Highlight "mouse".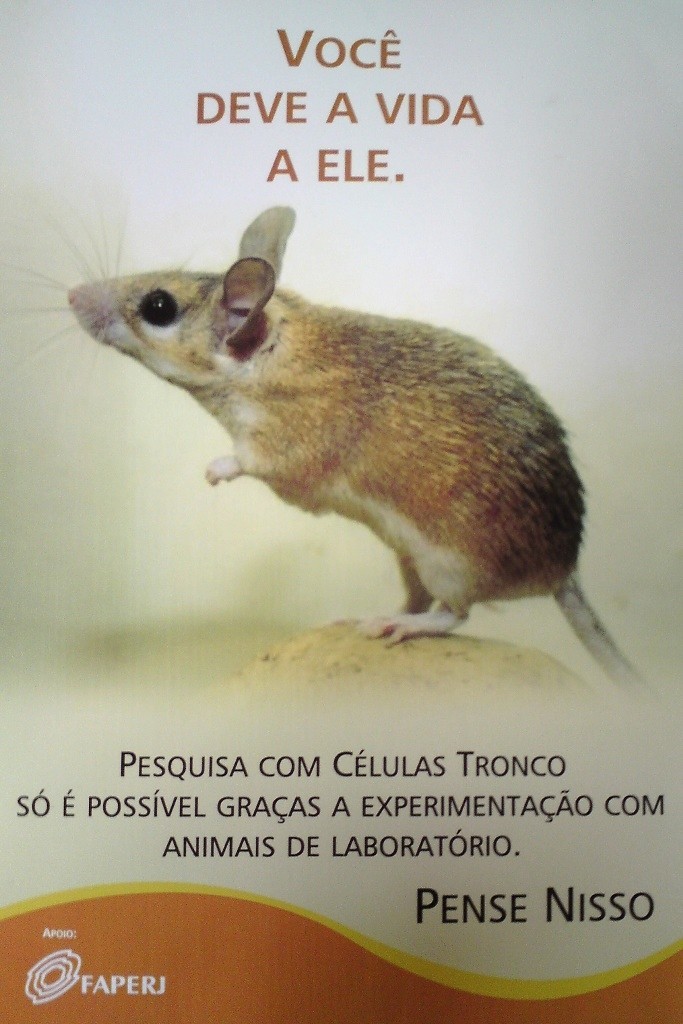
Highlighted region: (43,191,627,680).
